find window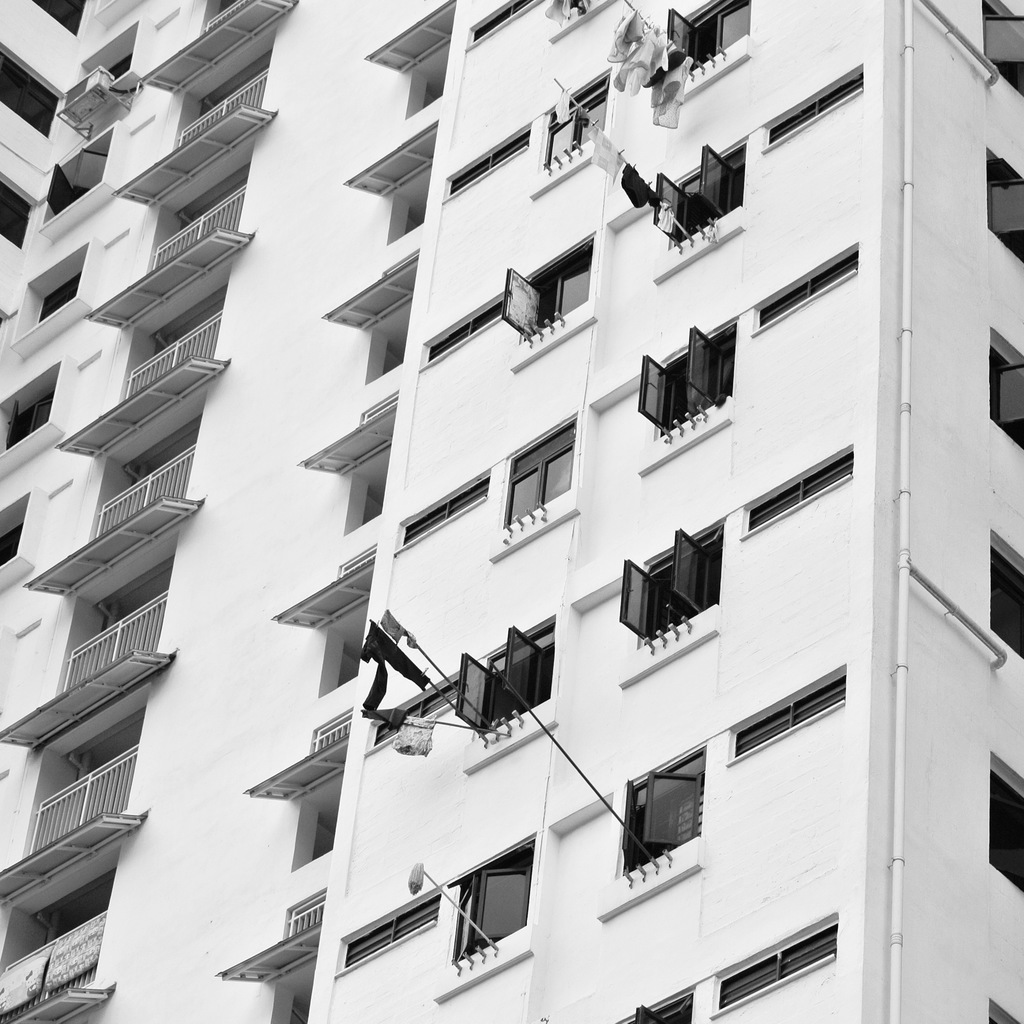
box(985, 0, 1023, 97)
